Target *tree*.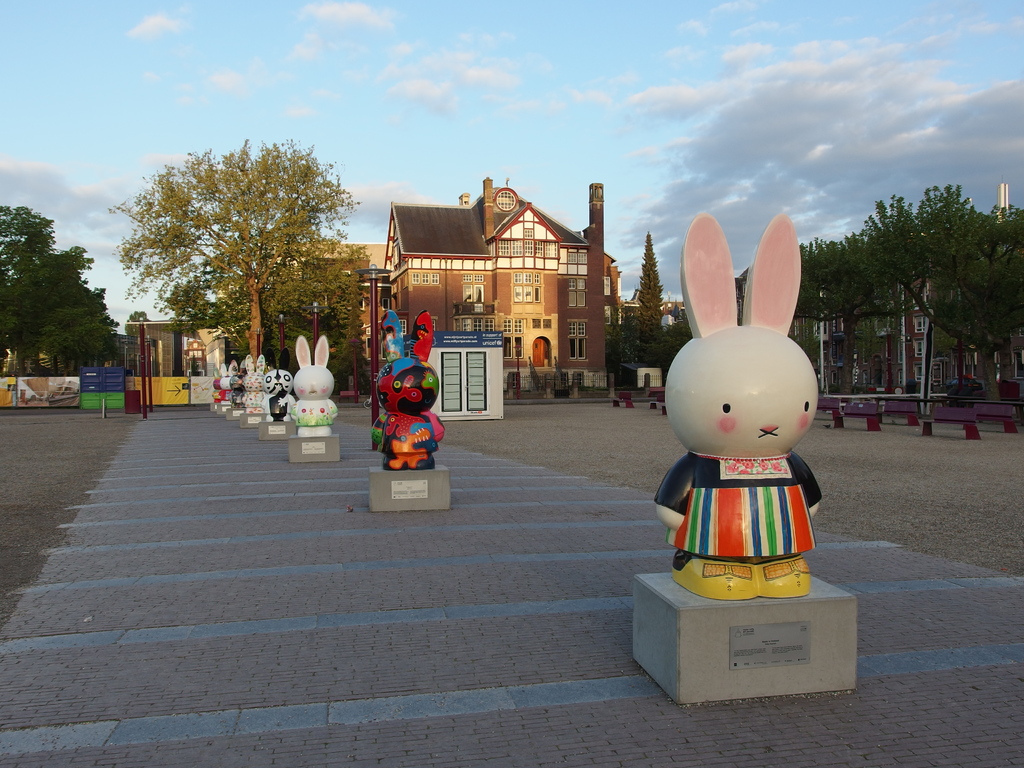
Target region: locate(108, 125, 366, 394).
